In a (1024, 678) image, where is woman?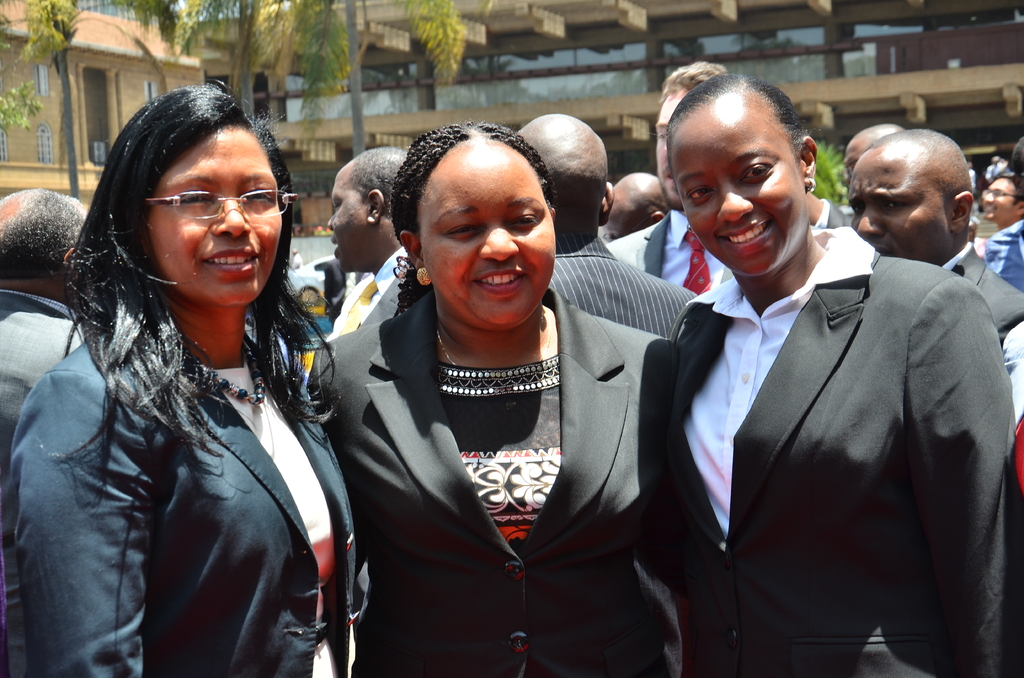
bbox=[666, 71, 1023, 677].
